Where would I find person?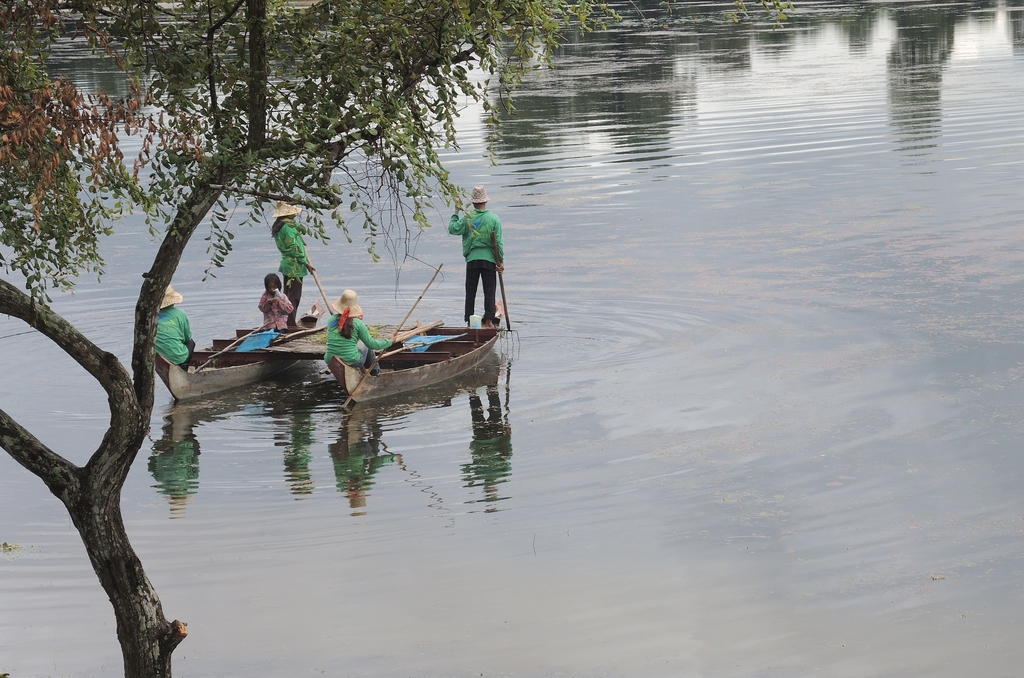
At [left=448, top=180, right=506, bottom=331].
